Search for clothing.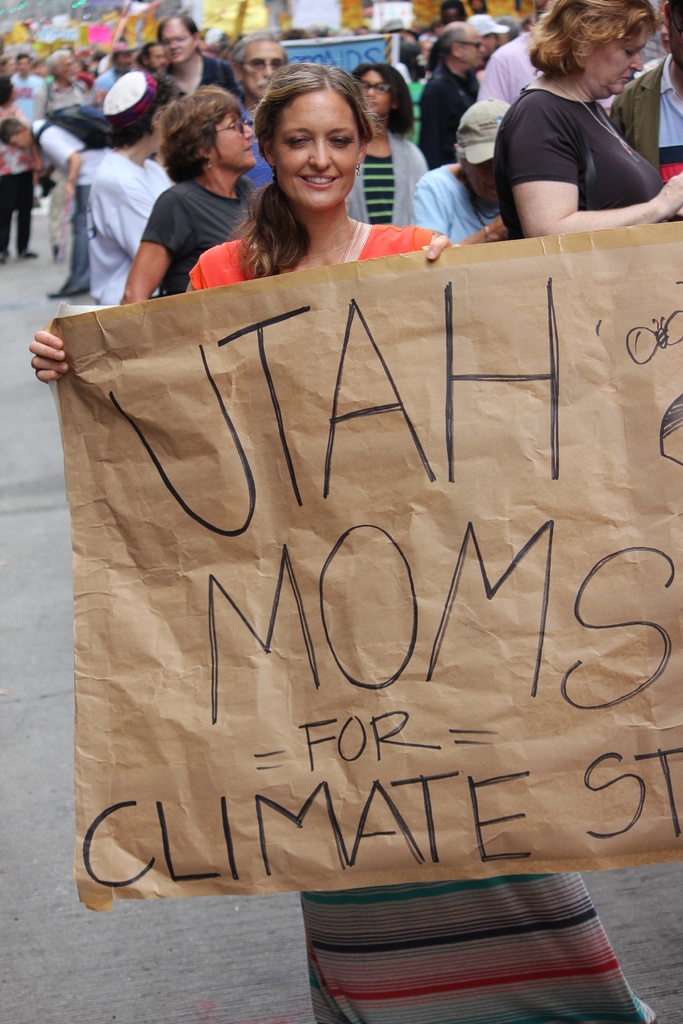
Found at x1=486 y1=38 x2=666 y2=212.
